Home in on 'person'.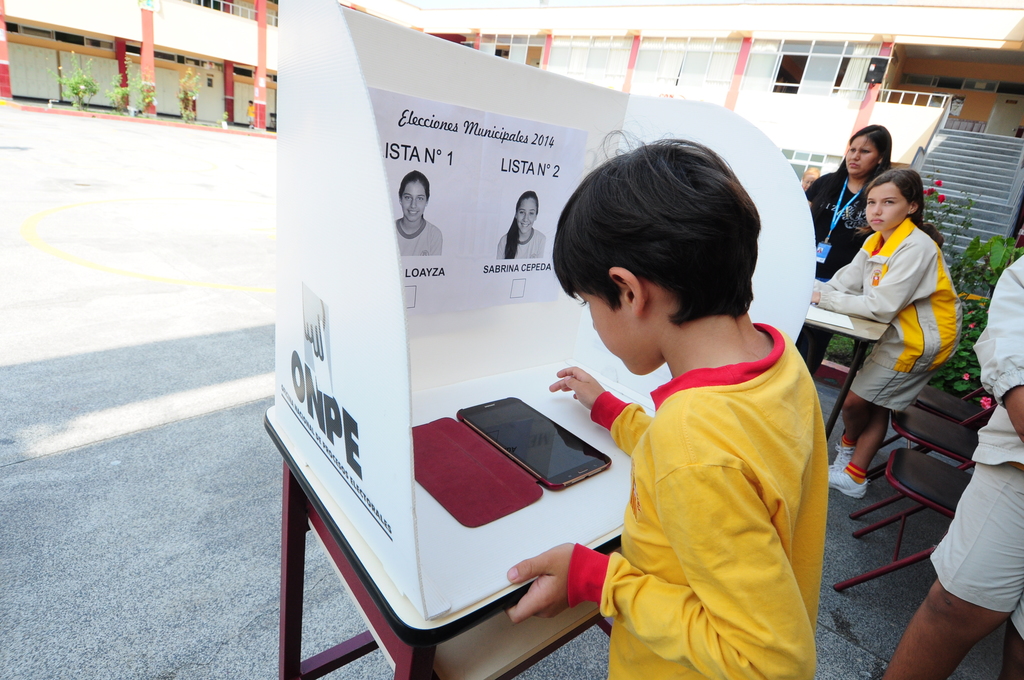
Homed in at 495:190:547:258.
